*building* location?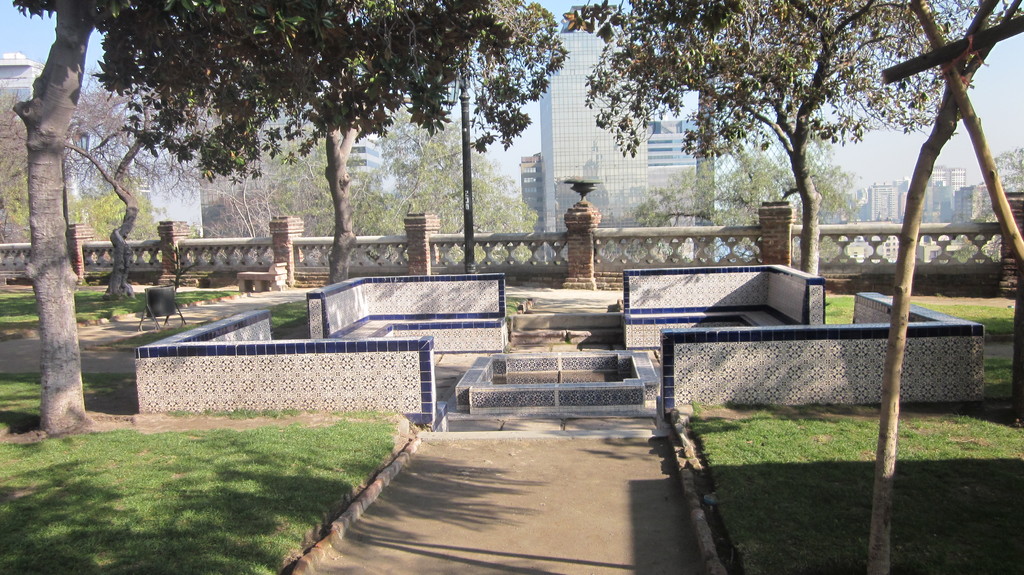
box=[0, 50, 86, 224]
